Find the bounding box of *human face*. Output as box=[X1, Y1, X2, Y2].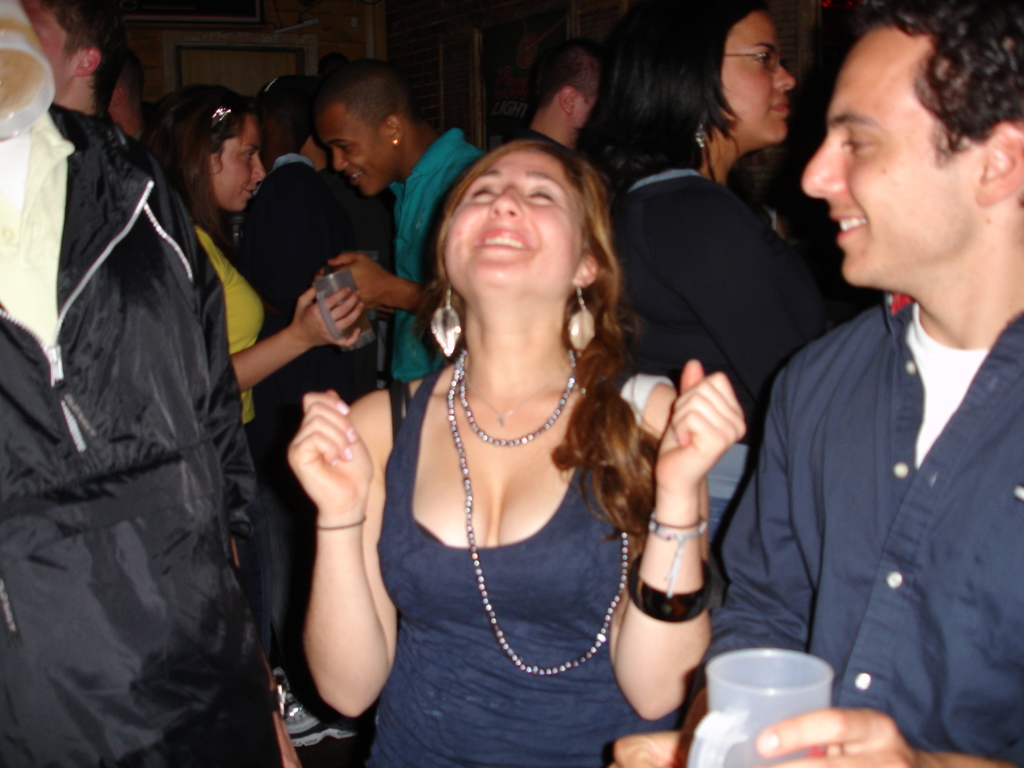
box=[723, 10, 794, 143].
